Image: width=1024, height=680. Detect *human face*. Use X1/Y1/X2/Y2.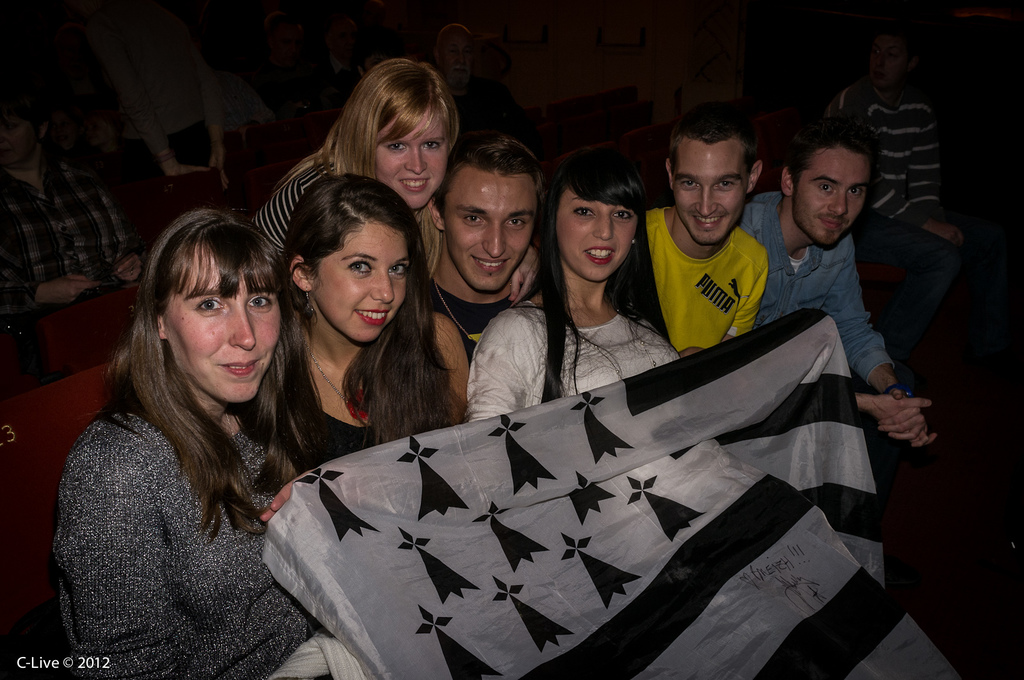
798/152/870/248.
